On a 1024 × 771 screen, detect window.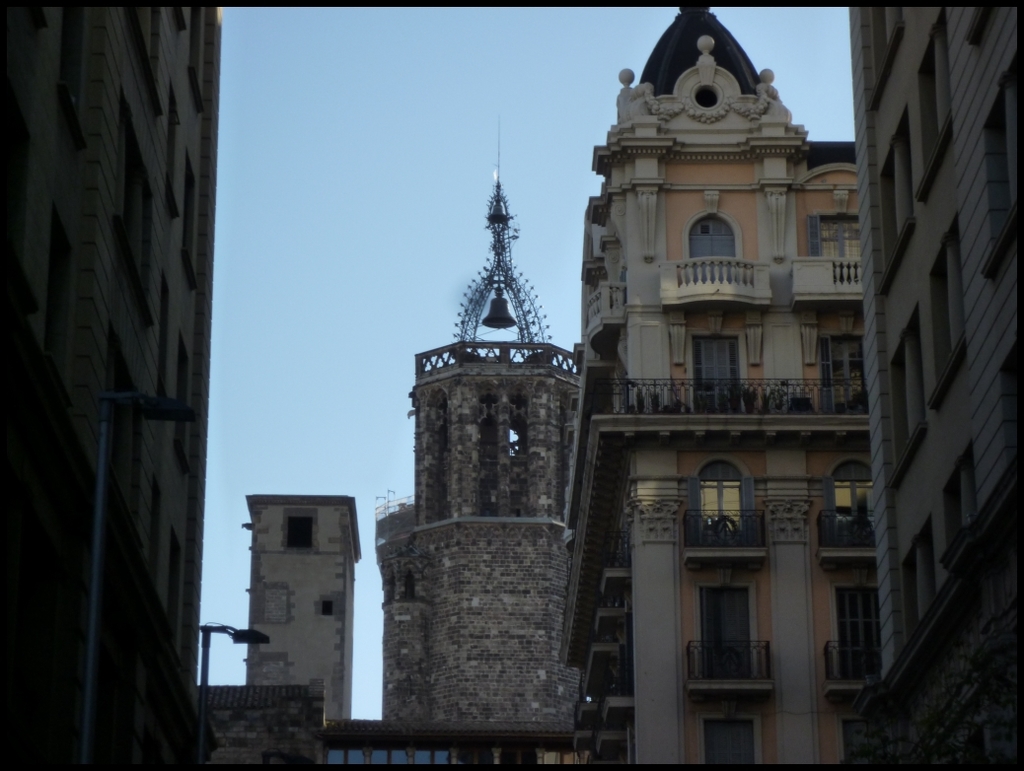
829 339 875 415.
